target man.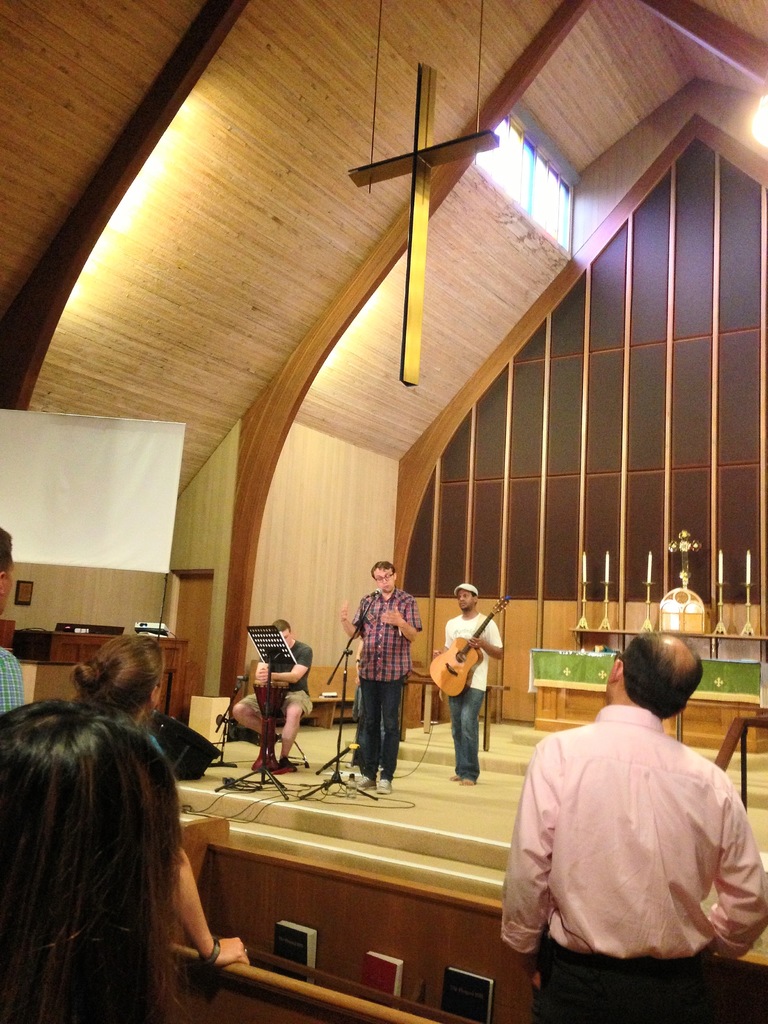
Target region: region(443, 583, 497, 786).
